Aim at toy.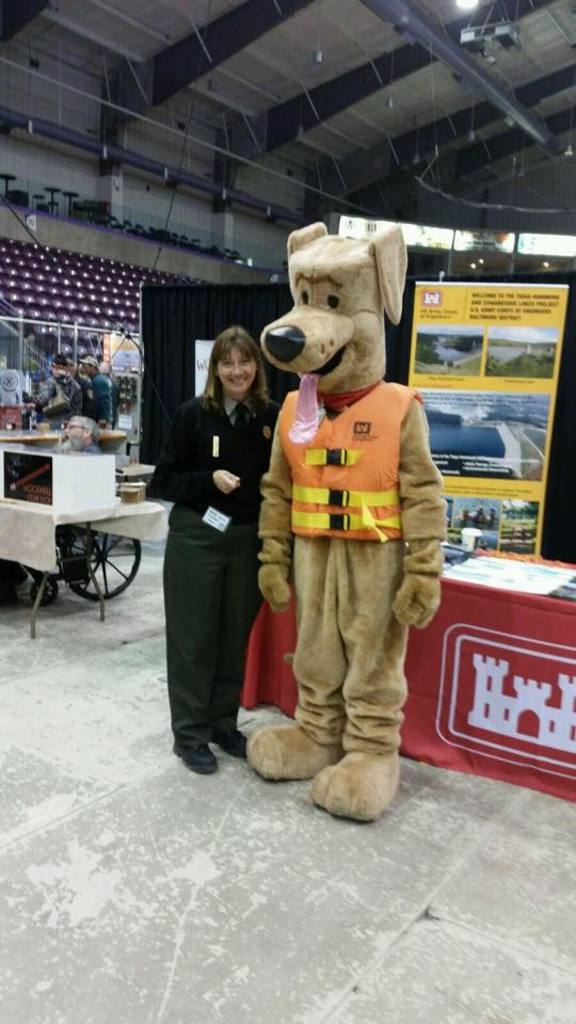
Aimed at (236,199,453,811).
